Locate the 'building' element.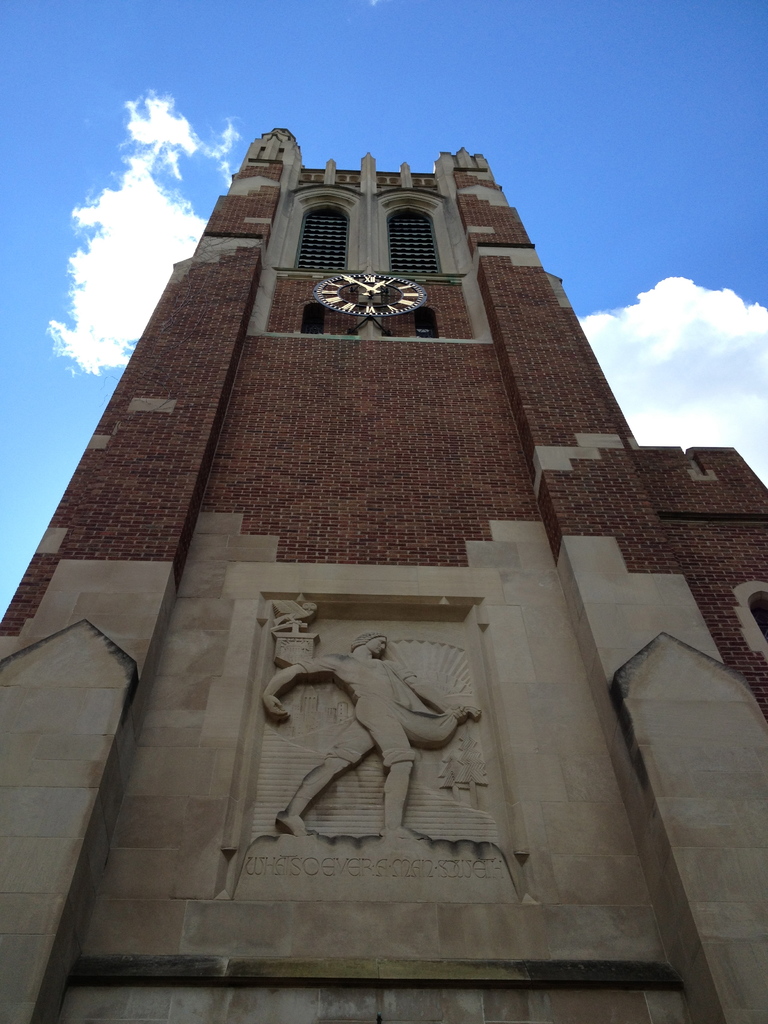
Element bbox: 0,120,767,1023.
